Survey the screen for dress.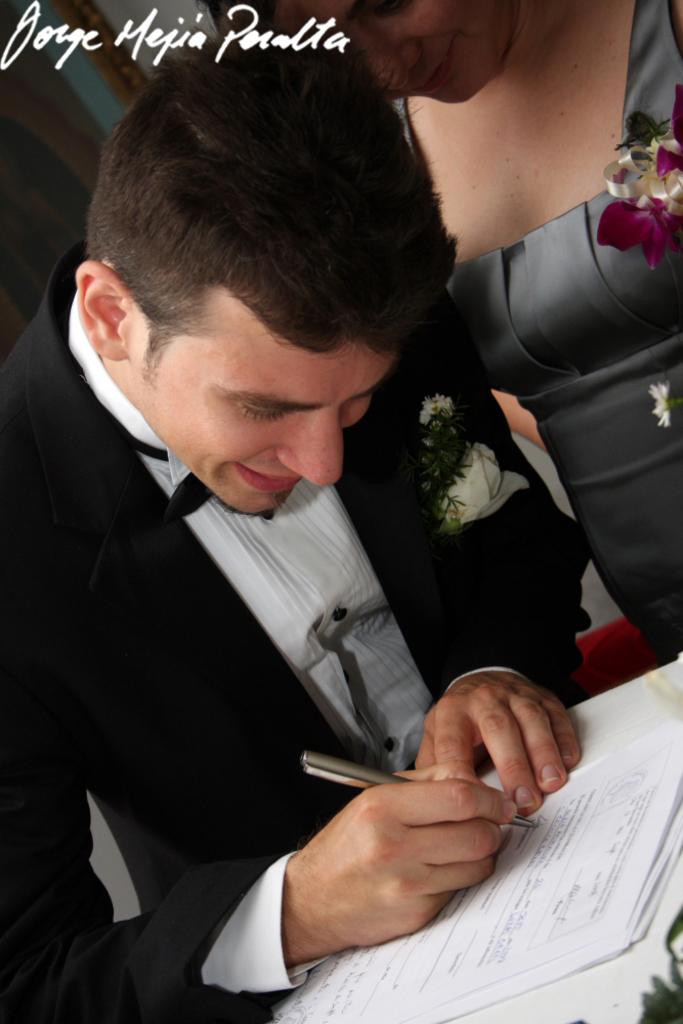
Survey found: crop(0, 228, 597, 1023).
